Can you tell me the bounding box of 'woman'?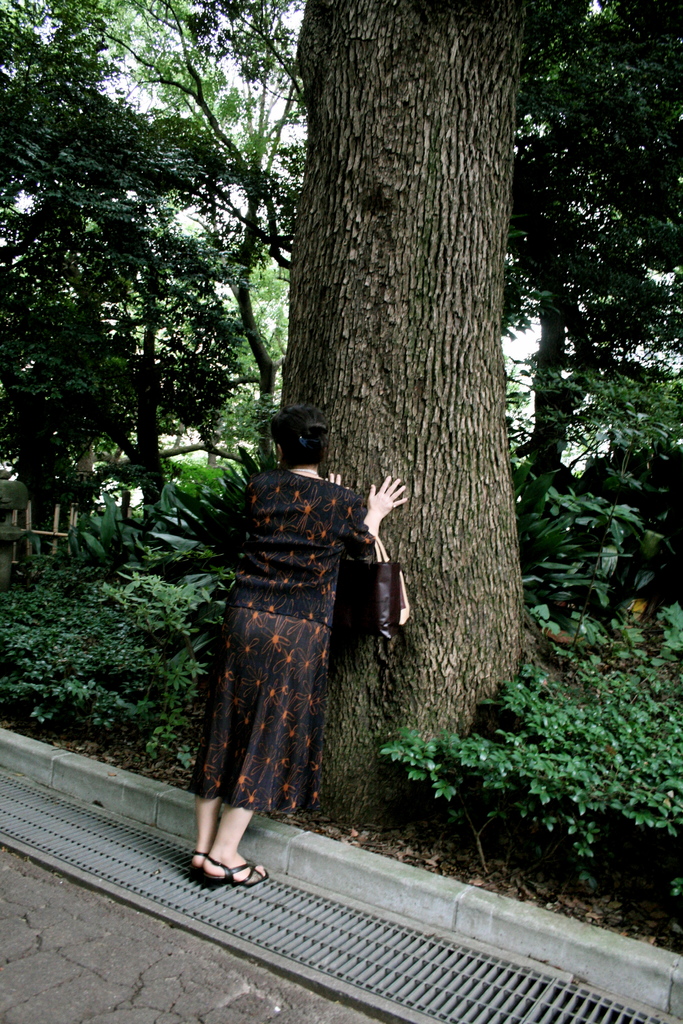
crop(196, 410, 408, 884).
